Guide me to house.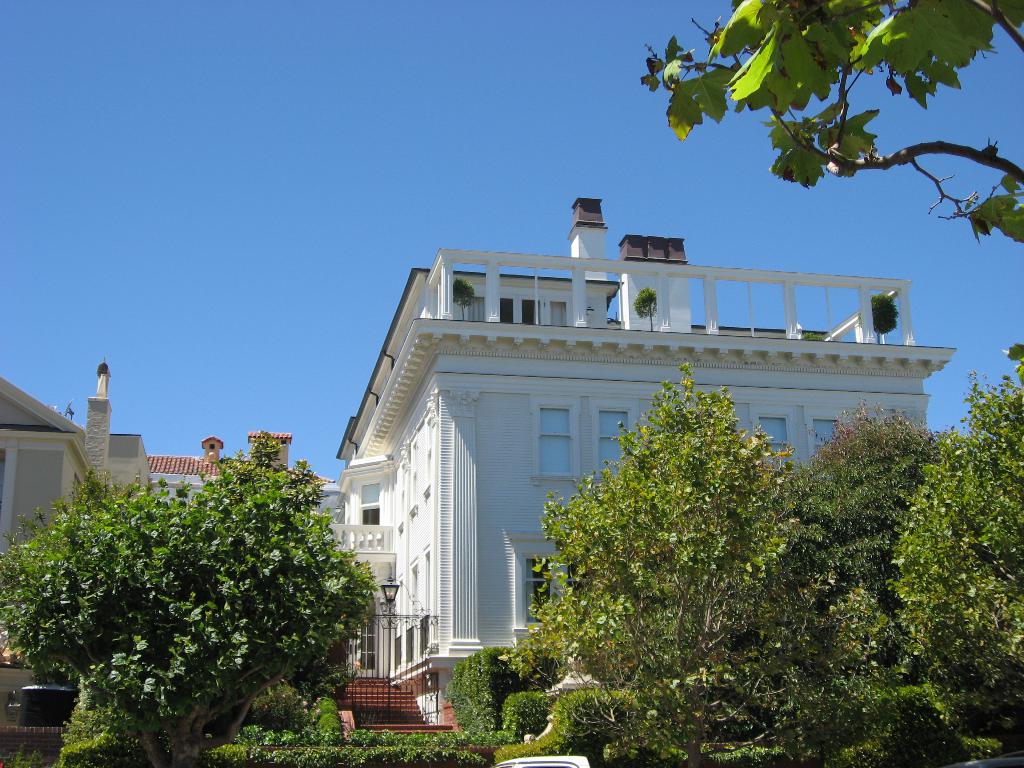
Guidance: pyautogui.locateOnScreen(330, 192, 956, 746).
